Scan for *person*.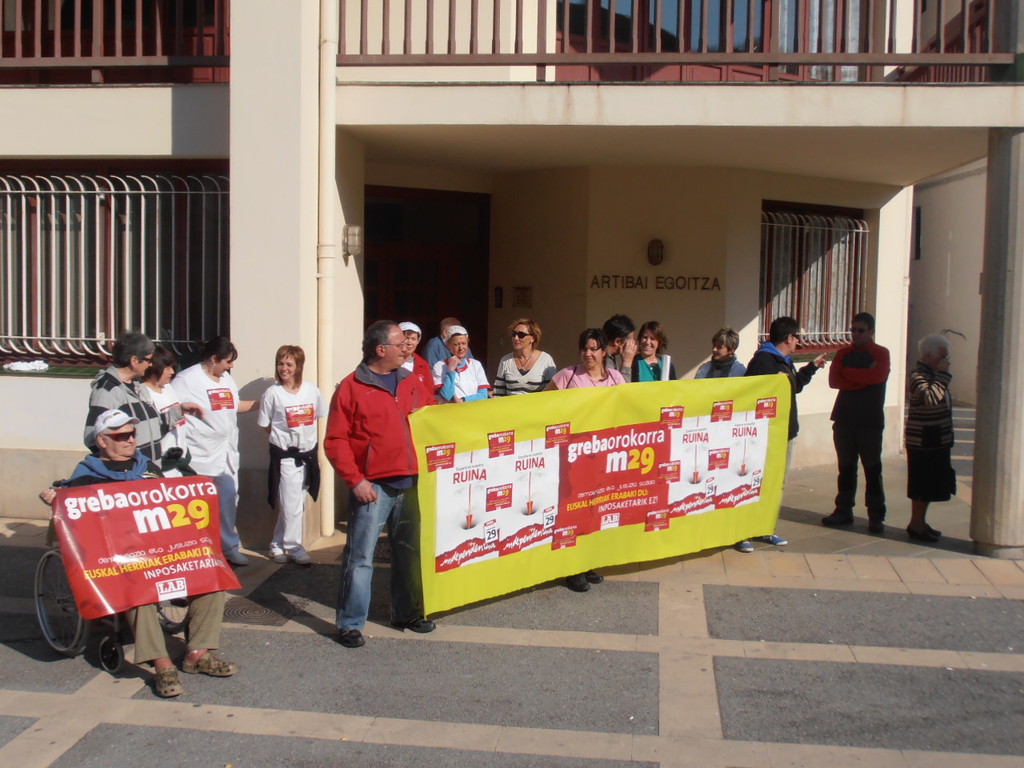
Scan result: [50, 410, 238, 702].
